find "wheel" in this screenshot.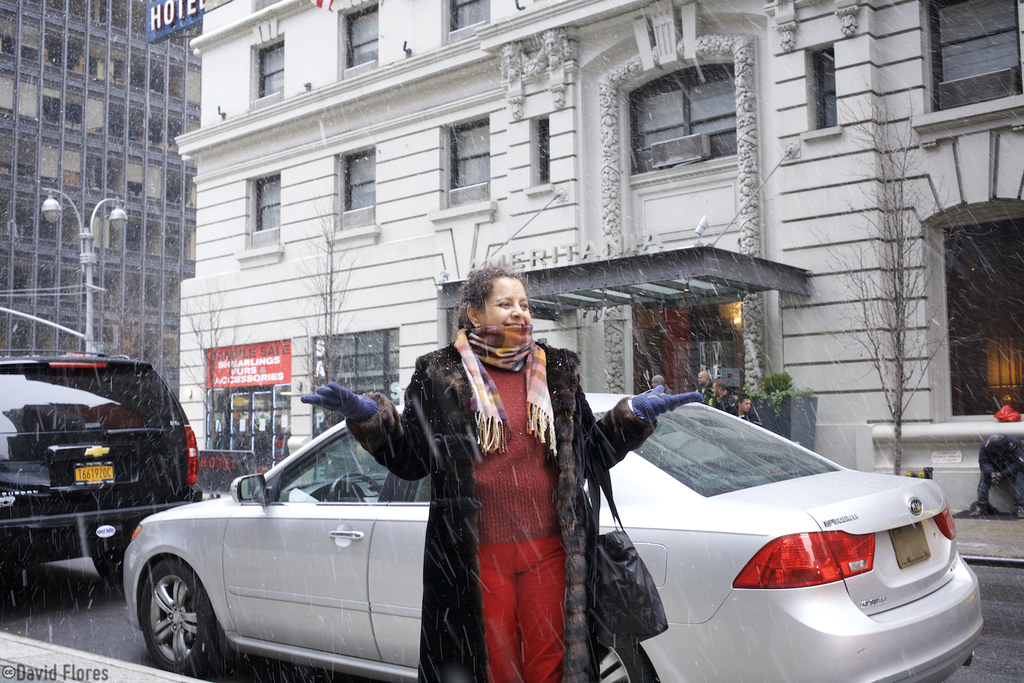
The bounding box for "wheel" is bbox=(93, 545, 130, 587).
